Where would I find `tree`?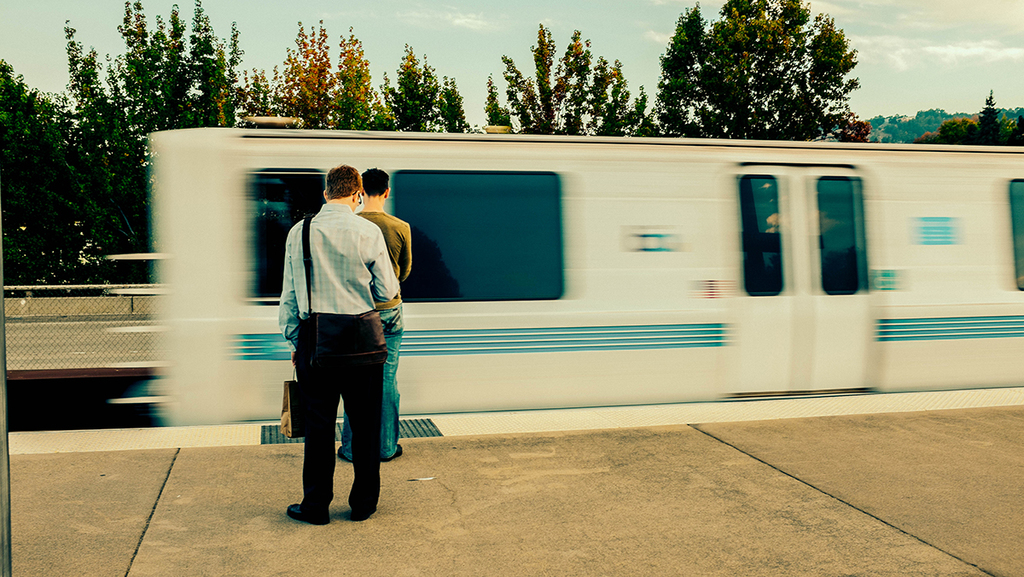
At 582:55:642:137.
